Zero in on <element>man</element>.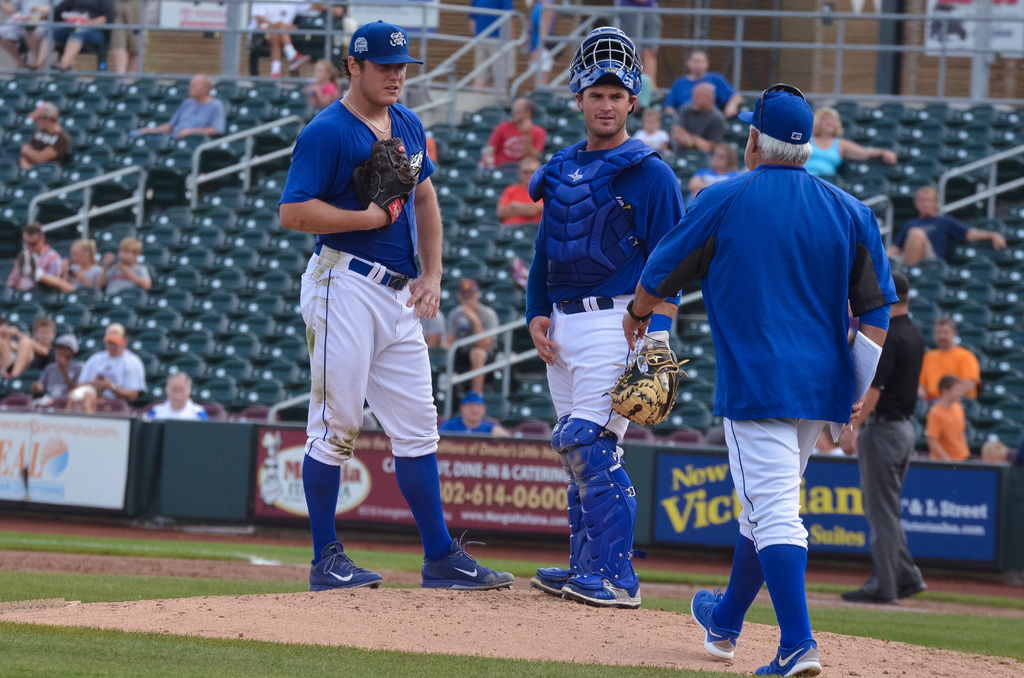
Zeroed in: <box>49,0,115,66</box>.
